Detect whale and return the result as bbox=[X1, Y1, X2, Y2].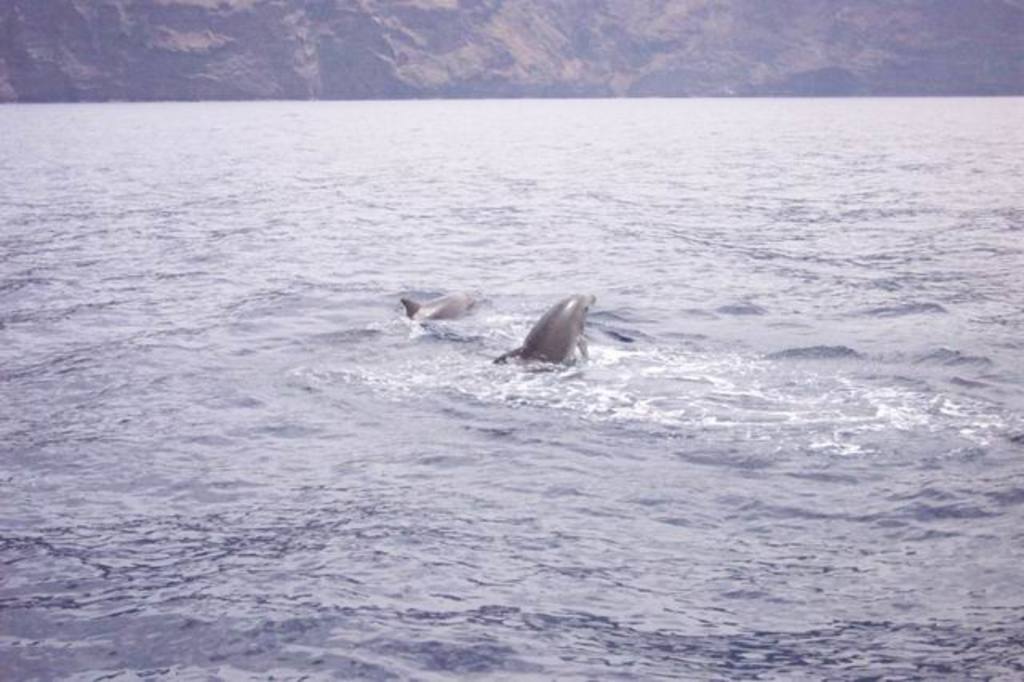
bbox=[397, 295, 478, 320].
